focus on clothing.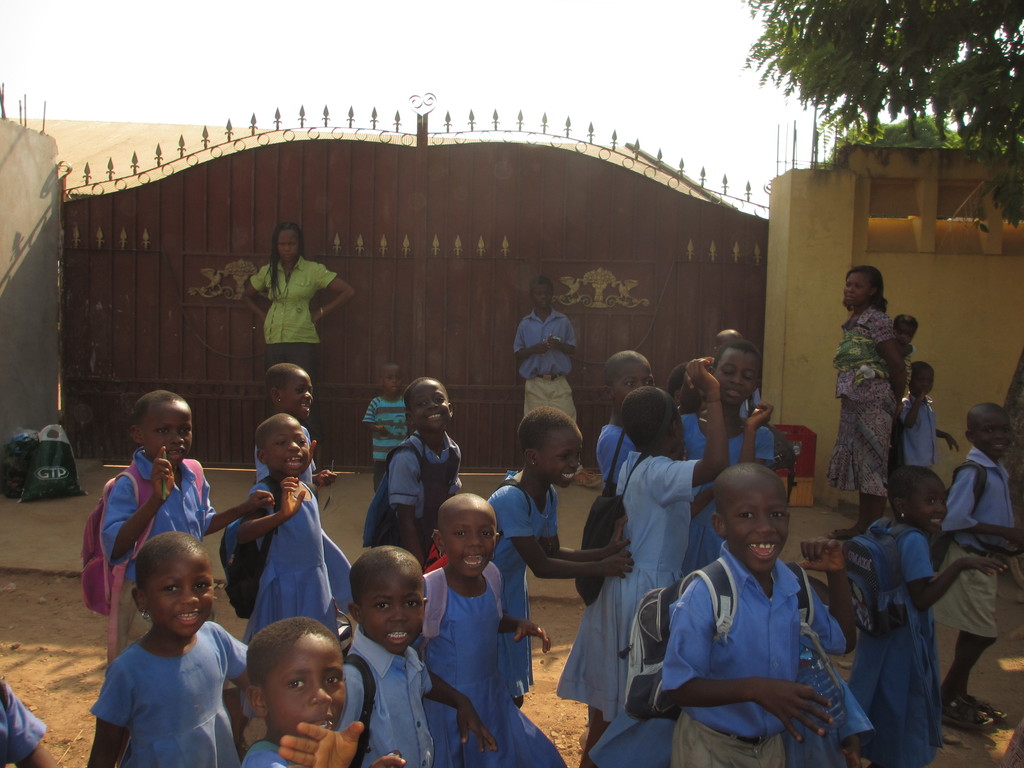
Focused at 842/513/941/764.
